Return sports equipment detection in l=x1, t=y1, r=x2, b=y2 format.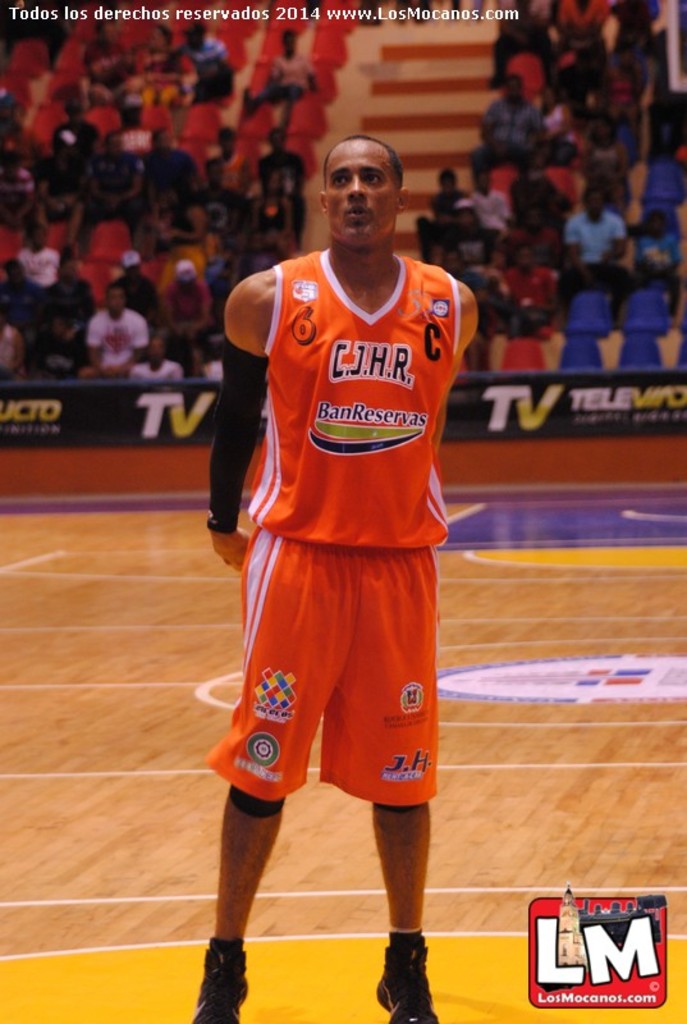
l=376, t=937, r=440, b=1023.
